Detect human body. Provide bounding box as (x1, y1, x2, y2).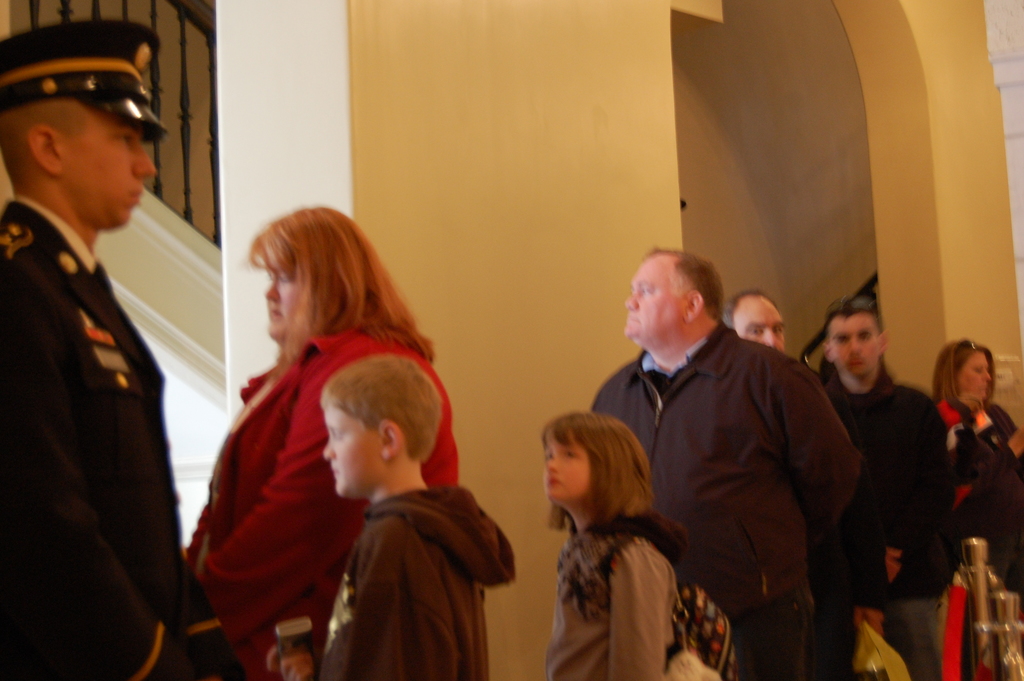
(582, 325, 860, 680).
